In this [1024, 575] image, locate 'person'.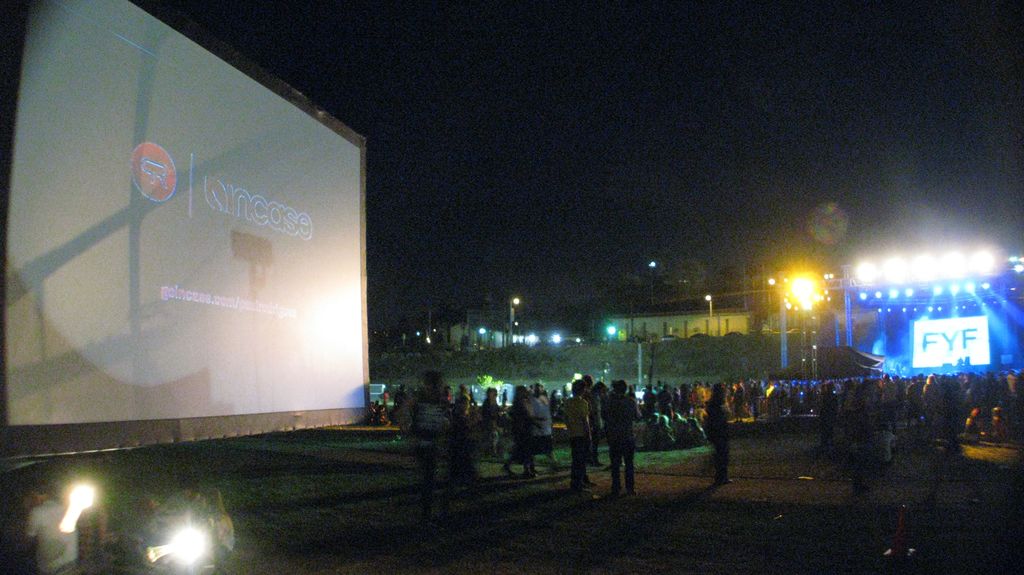
Bounding box: [left=592, top=371, right=636, bottom=492].
